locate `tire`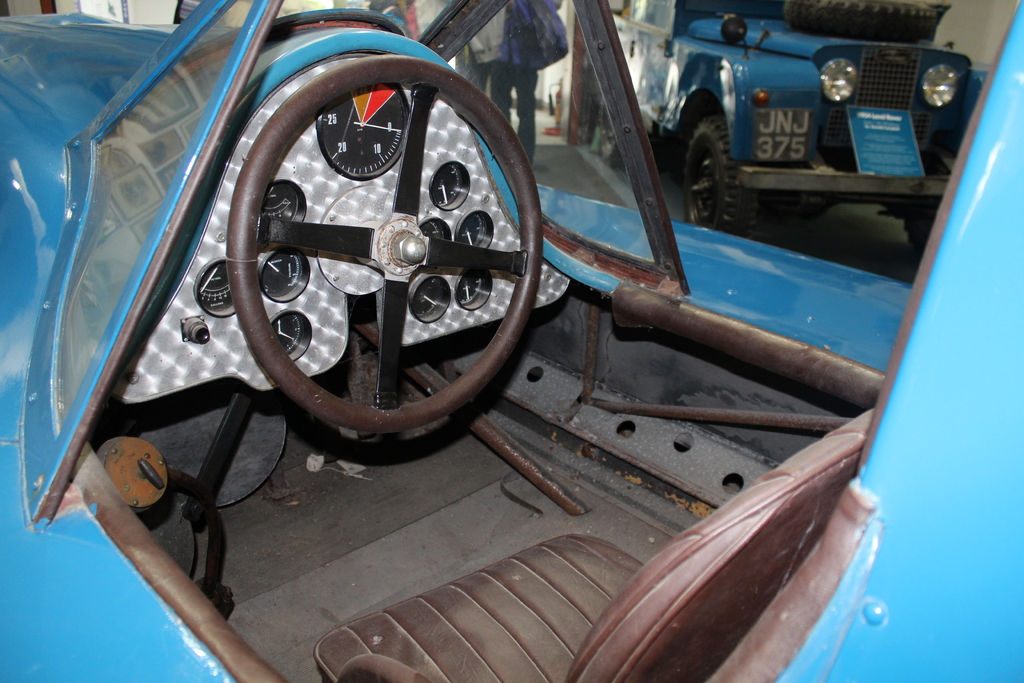
bbox(682, 119, 760, 231)
